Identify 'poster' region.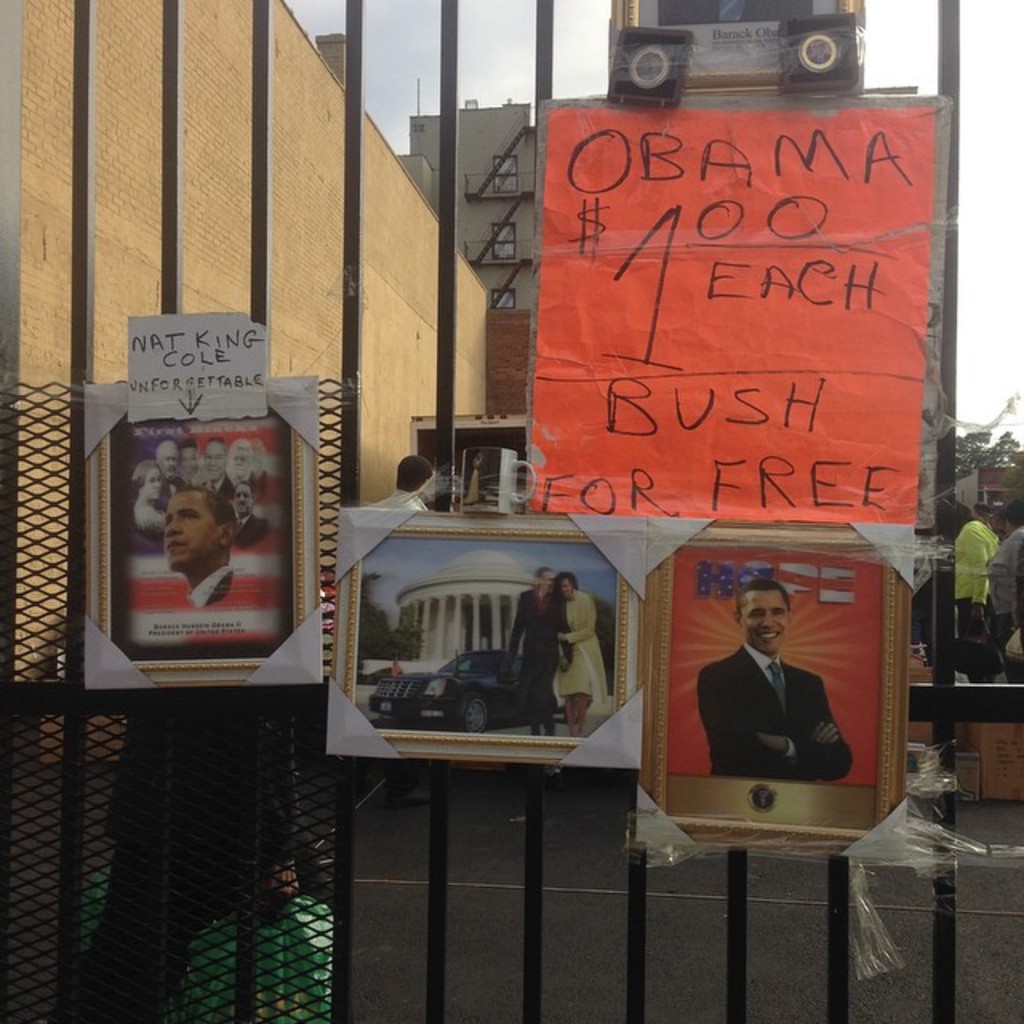
Region: (109, 416, 301, 661).
